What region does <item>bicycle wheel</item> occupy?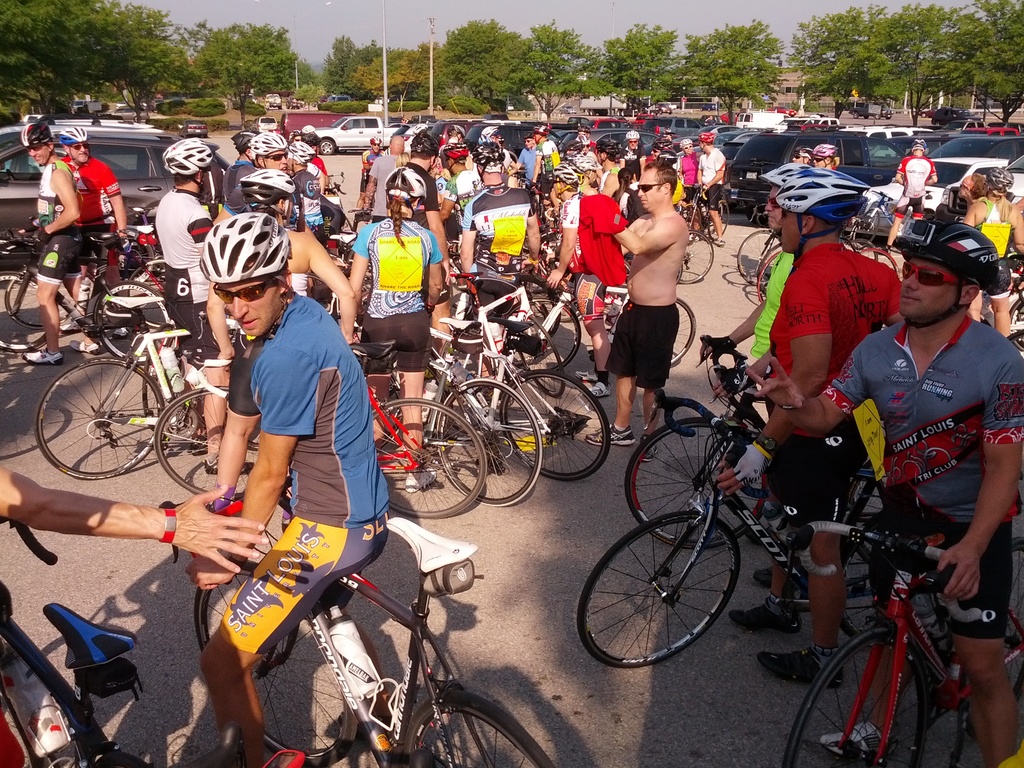
rect(94, 284, 170, 363).
